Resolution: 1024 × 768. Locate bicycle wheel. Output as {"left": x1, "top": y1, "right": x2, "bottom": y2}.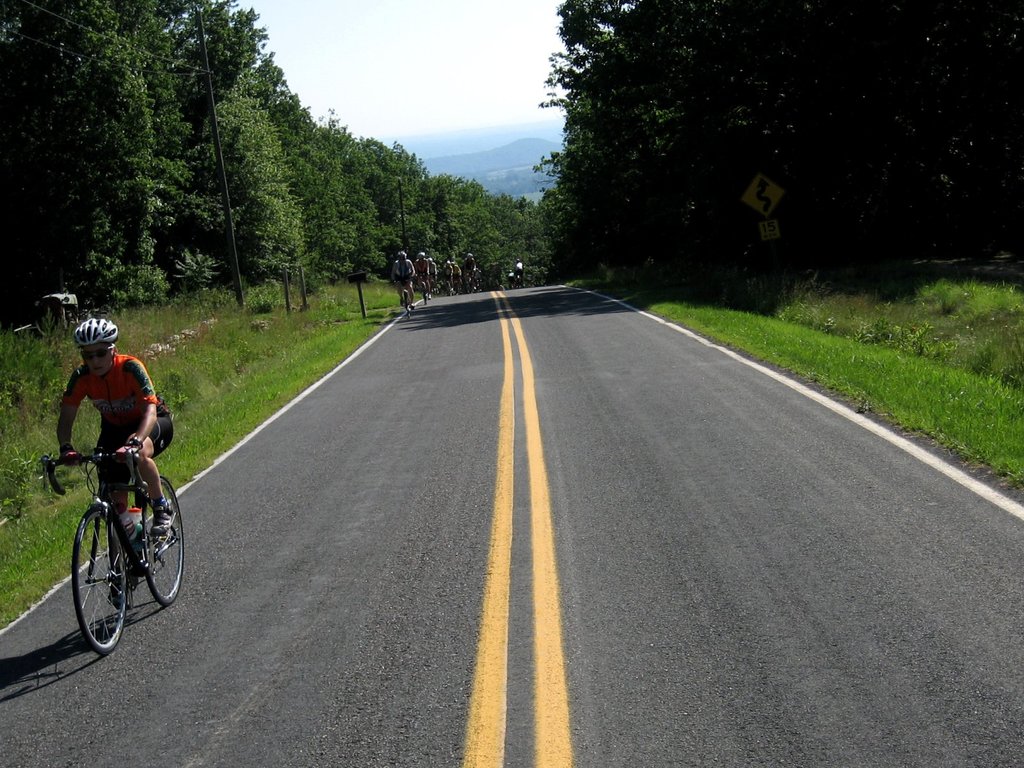
{"left": 135, "top": 474, "right": 184, "bottom": 610}.
